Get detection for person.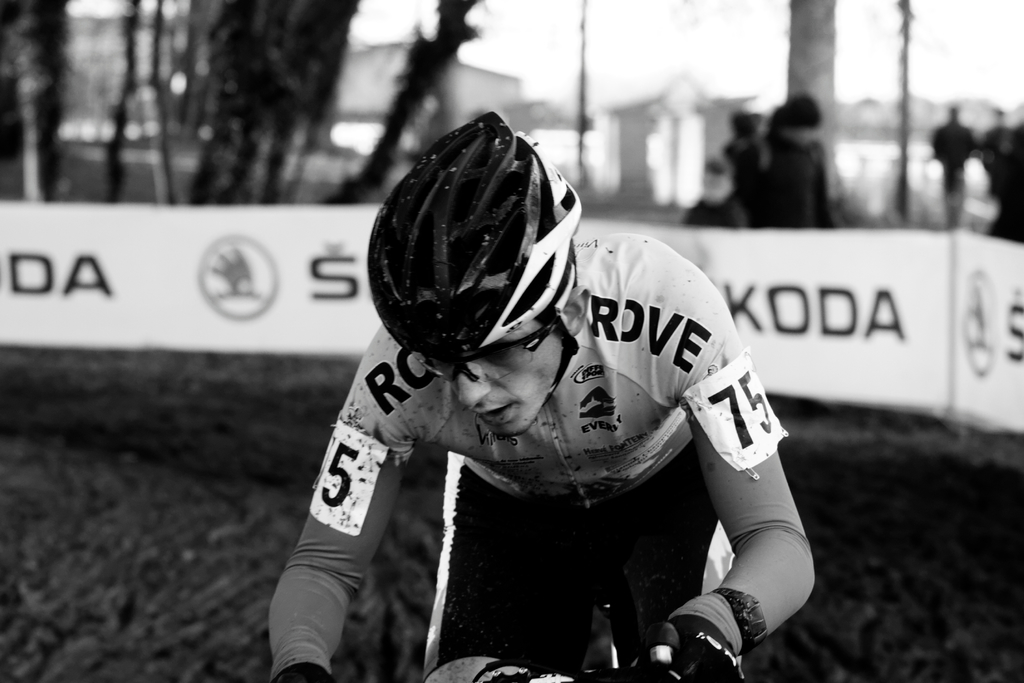
Detection: [312,118,783,682].
